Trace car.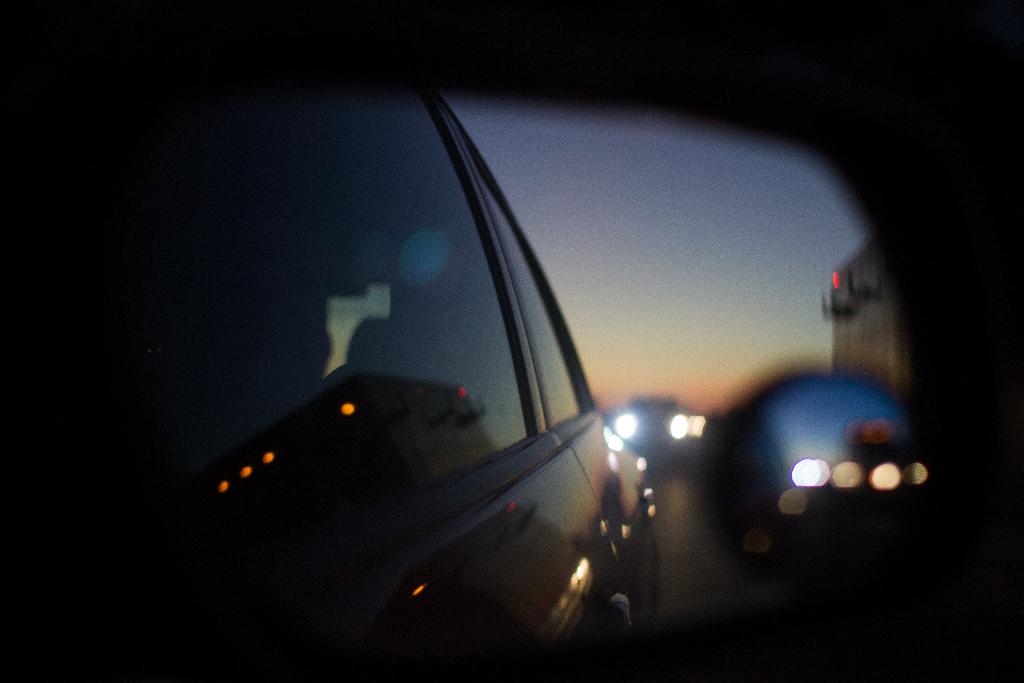
Traced to left=168, top=99, right=662, bottom=682.
